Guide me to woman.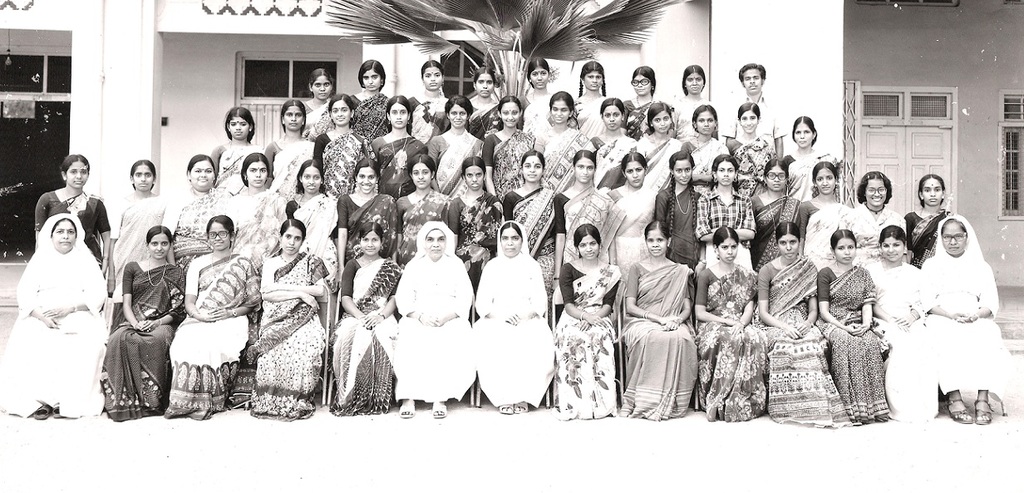
Guidance: (x1=213, y1=101, x2=262, y2=195).
